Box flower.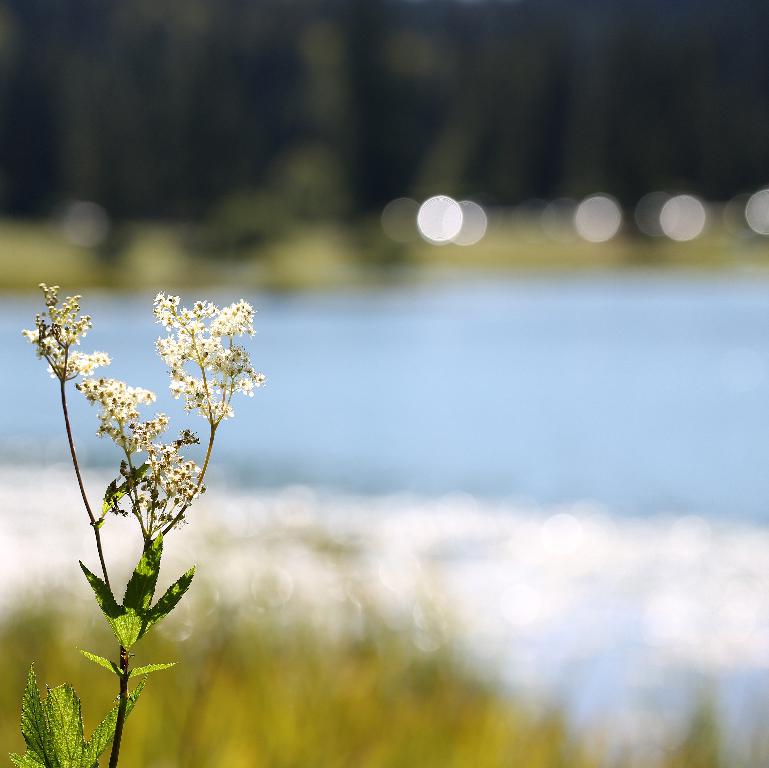
(x1=22, y1=281, x2=262, y2=534).
